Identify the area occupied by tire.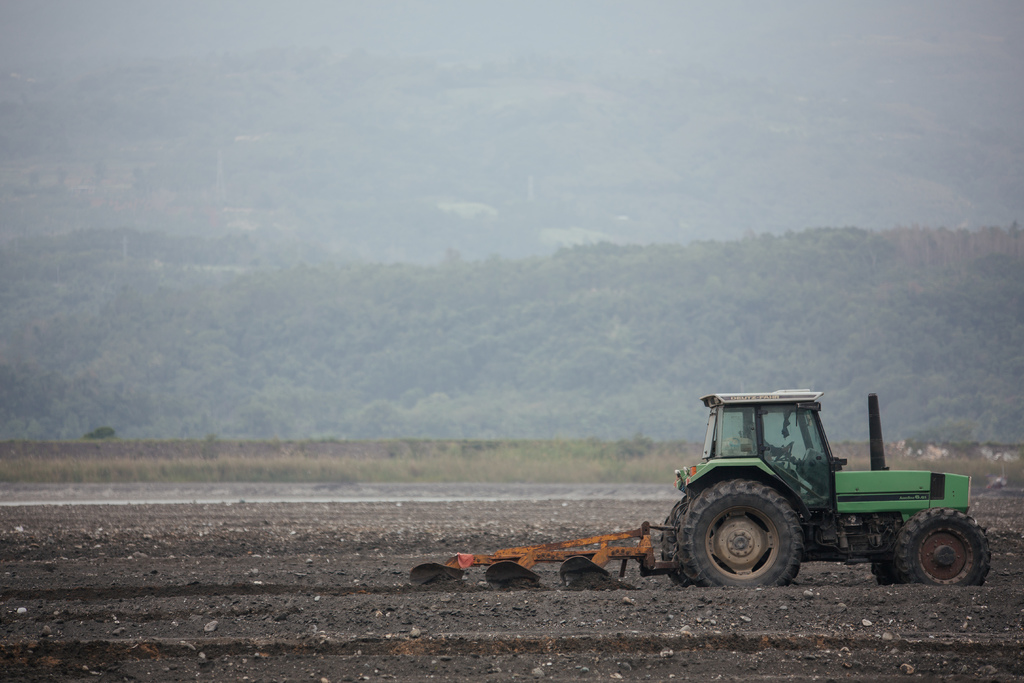
Area: box=[678, 481, 813, 588].
